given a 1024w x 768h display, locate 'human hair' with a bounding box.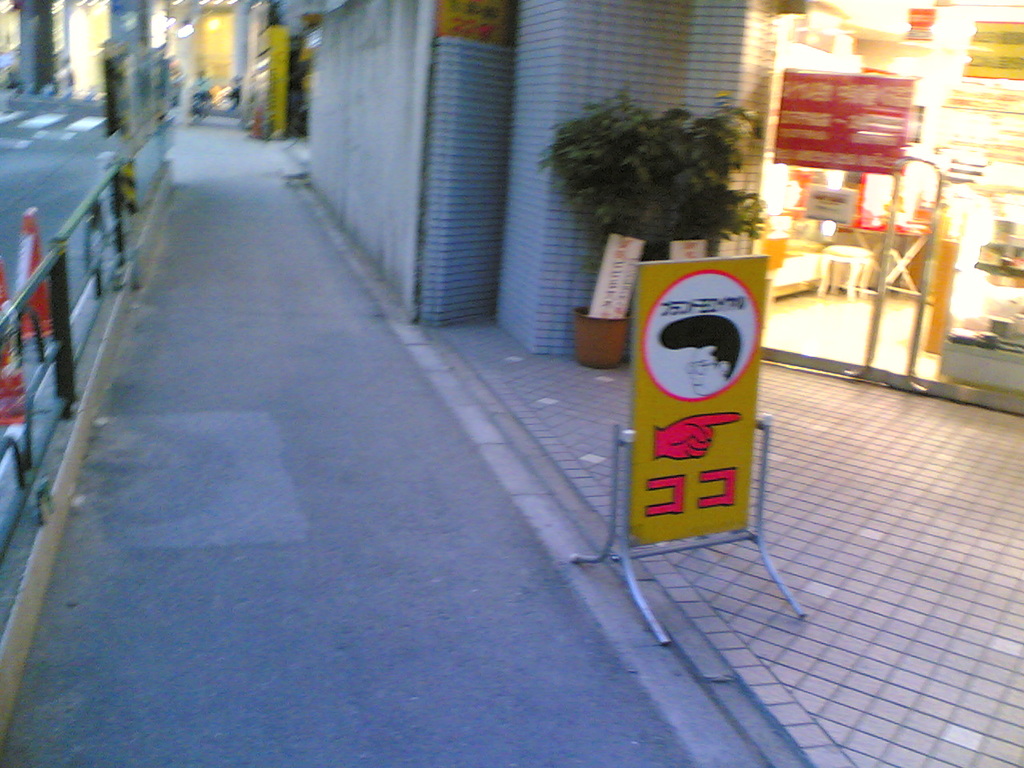
Located: <region>658, 317, 739, 381</region>.
